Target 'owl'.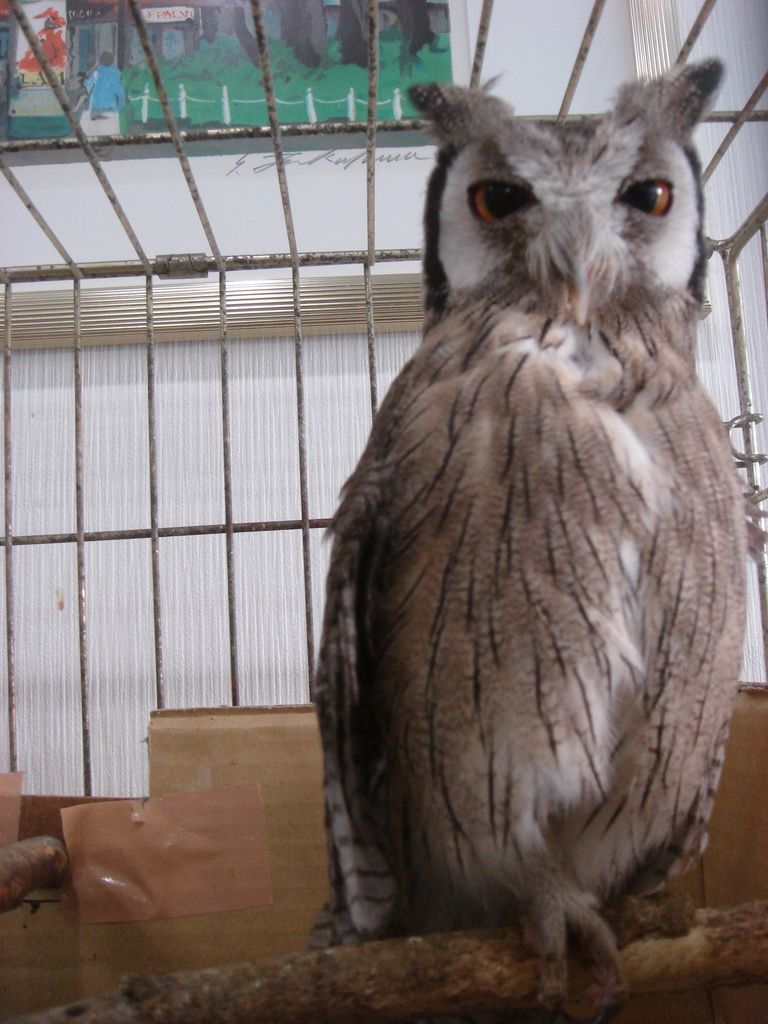
Target region: 313/47/758/966.
